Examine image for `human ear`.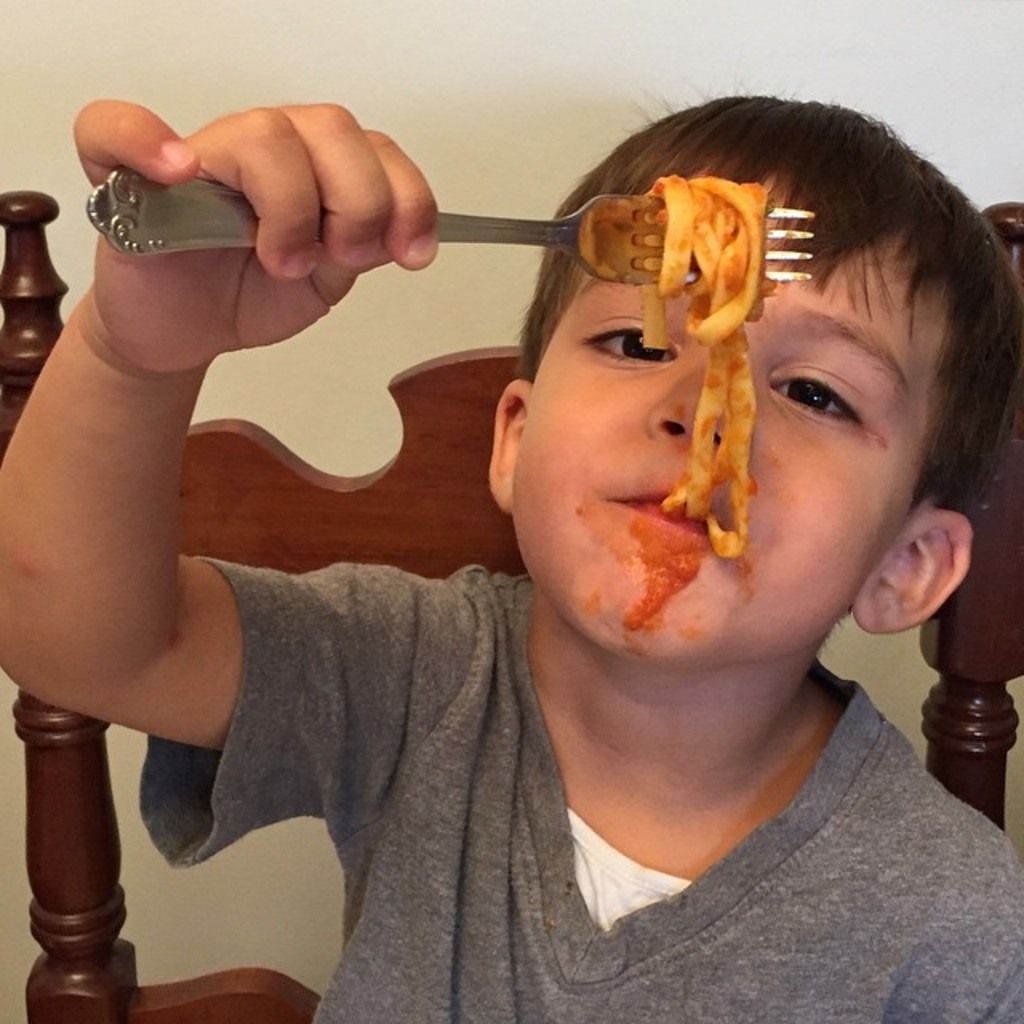
Examination result: [493,379,528,517].
